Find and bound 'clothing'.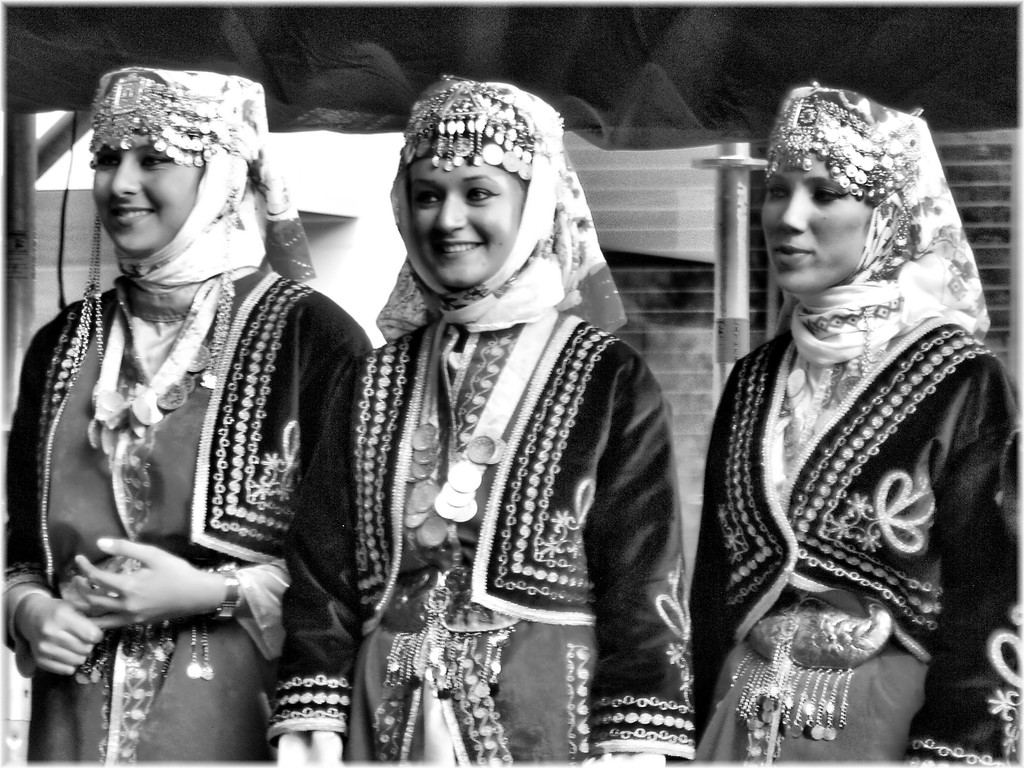
Bound: <box>4,67,377,766</box>.
